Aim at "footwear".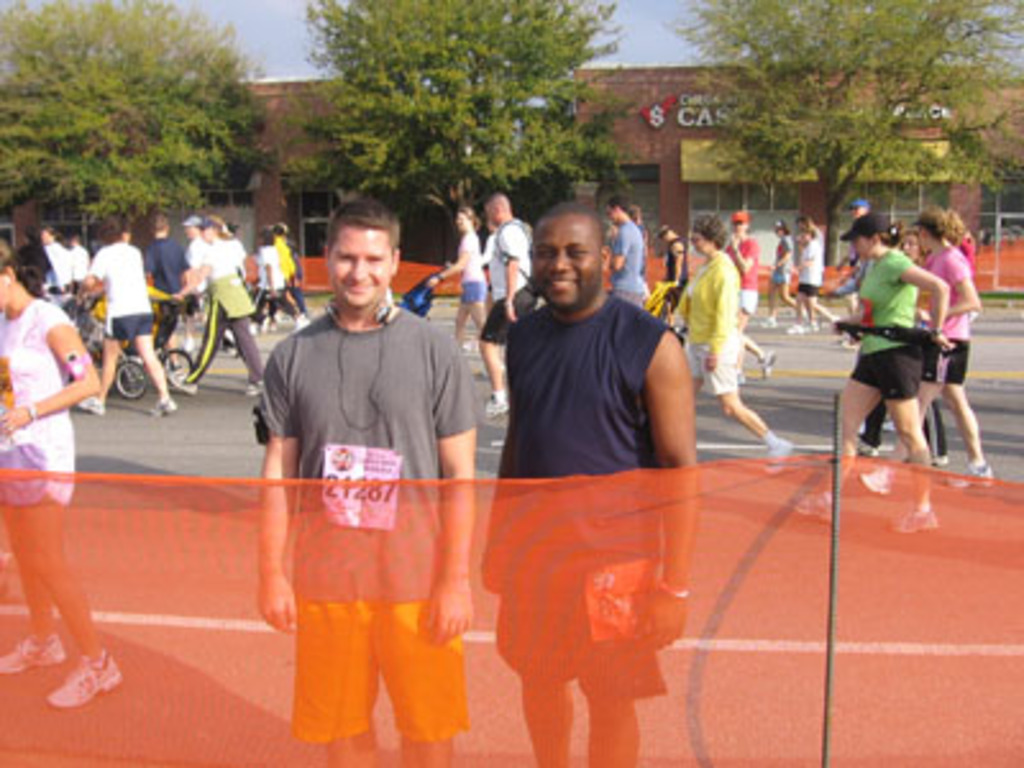
Aimed at (786,325,801,338).
